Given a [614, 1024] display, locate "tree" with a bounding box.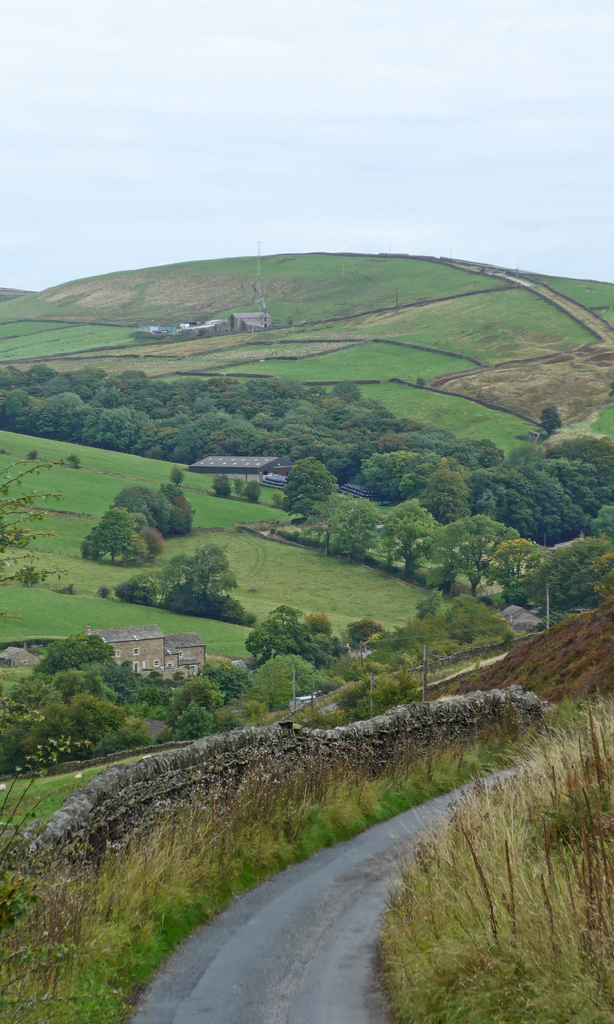
Located: 342/614/387/667.
